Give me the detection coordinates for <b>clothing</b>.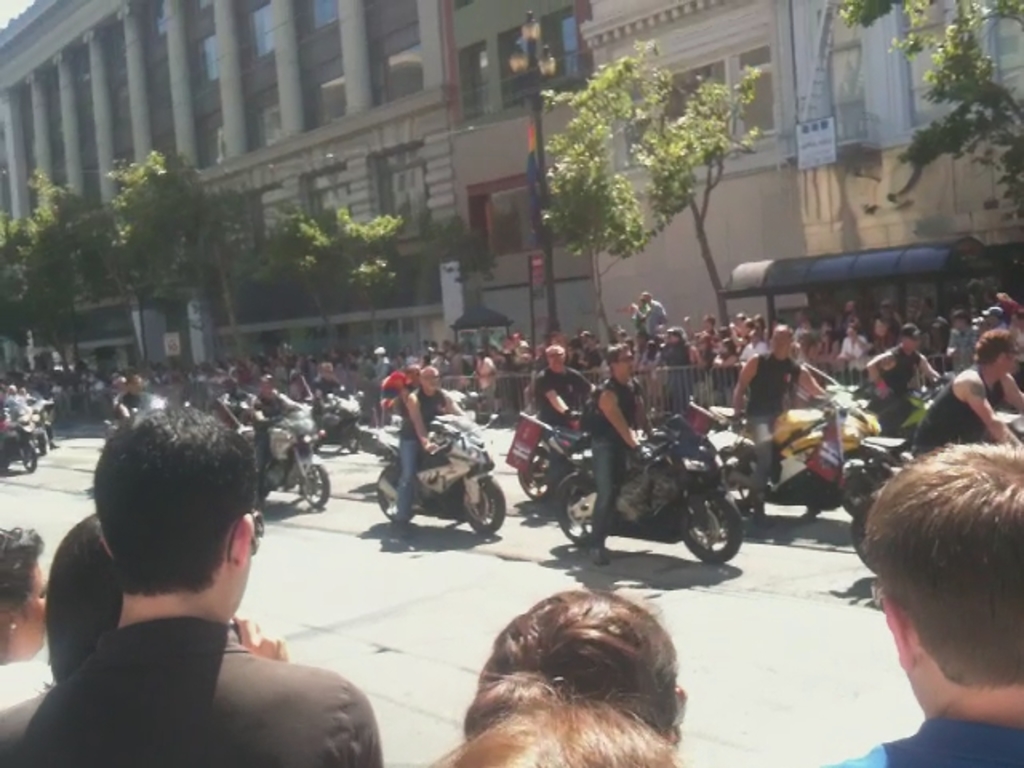
<bbox>392, 390, 443, 518</bbox>.
